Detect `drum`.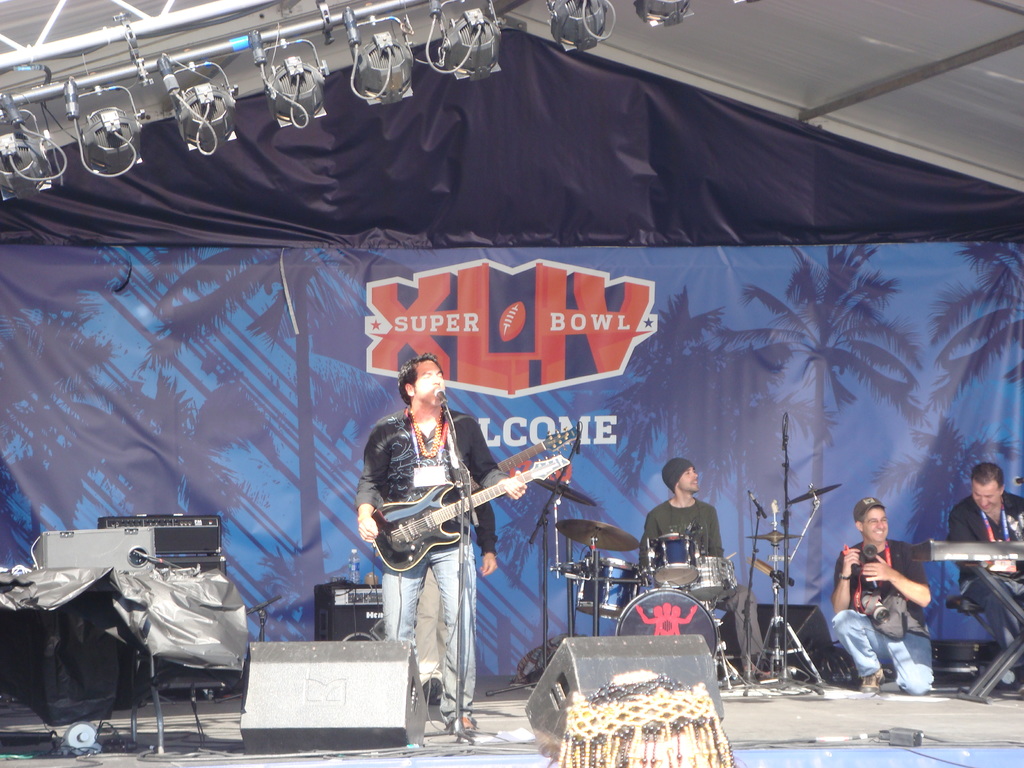
Detected at Rect(616, 588, 721, 659).
